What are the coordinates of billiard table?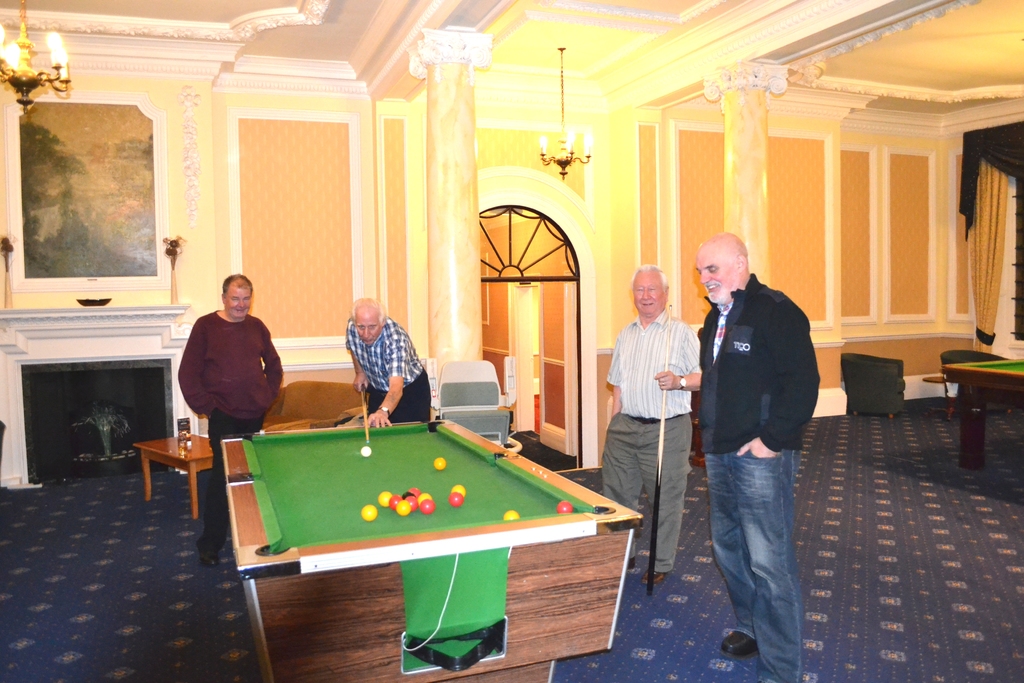
rect(220, 415, 645, 682).
